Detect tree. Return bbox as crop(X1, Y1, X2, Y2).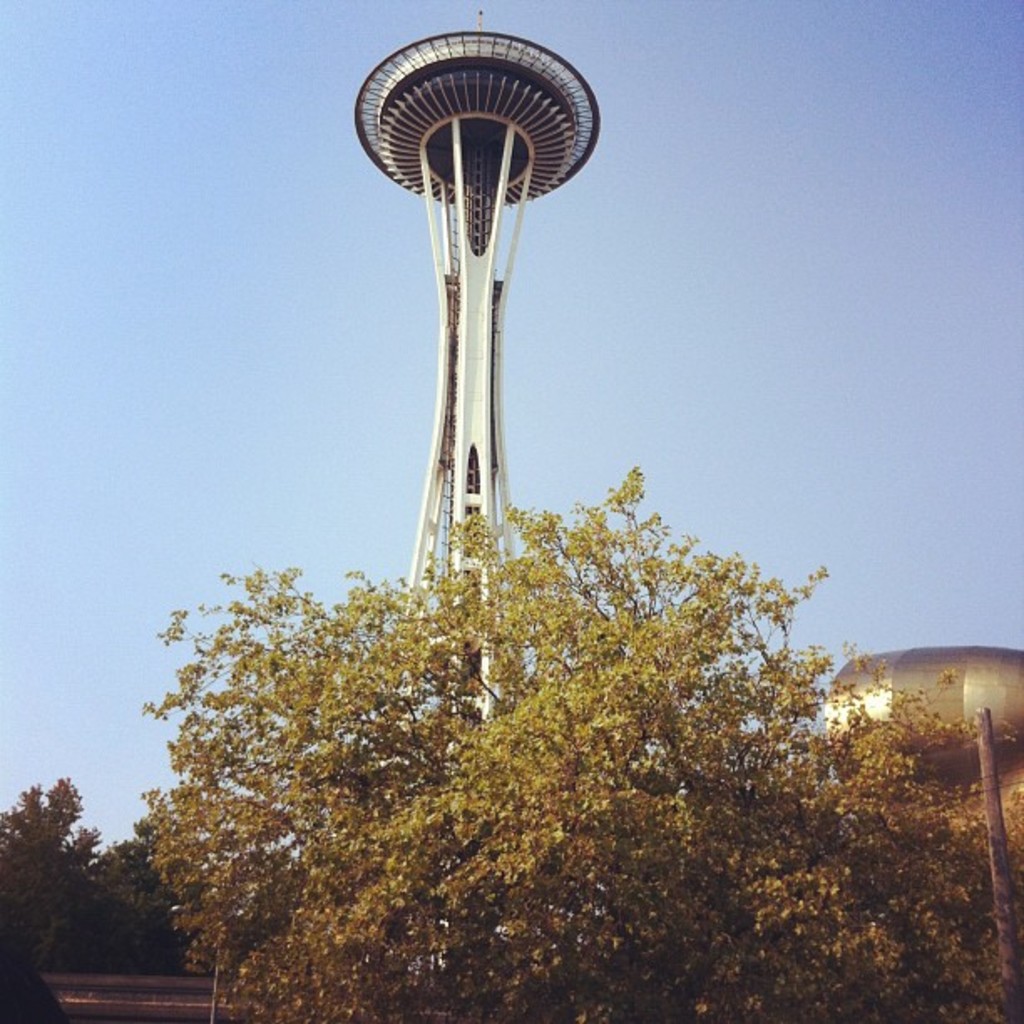
crop(0, 775, 107, 974).
